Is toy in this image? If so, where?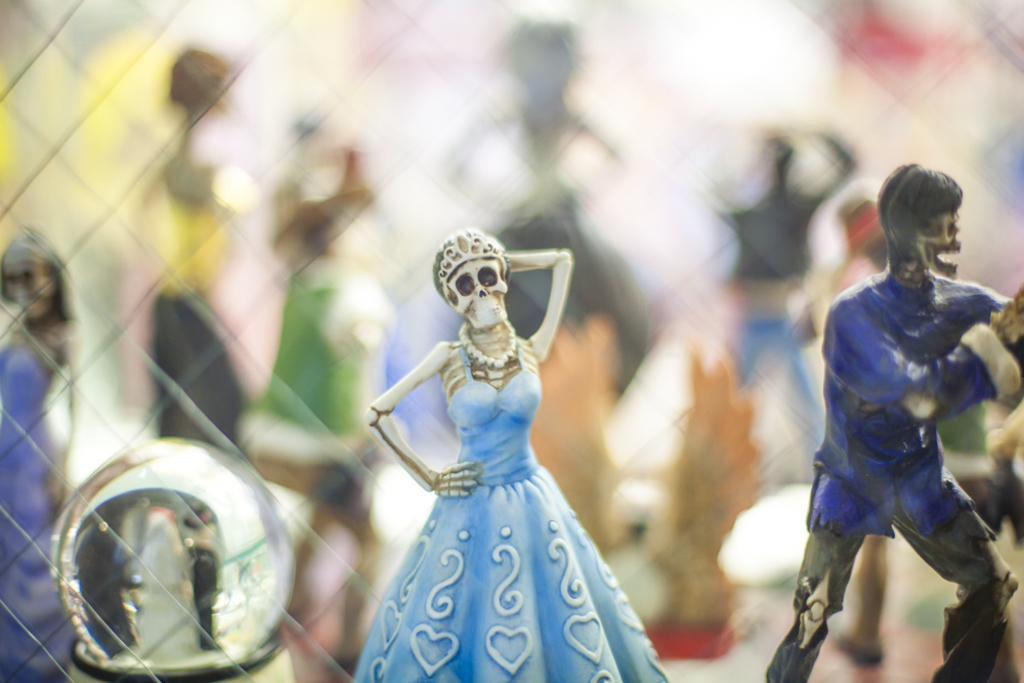
Yes, at (left=0, top=229, right=78, bottom=682).
